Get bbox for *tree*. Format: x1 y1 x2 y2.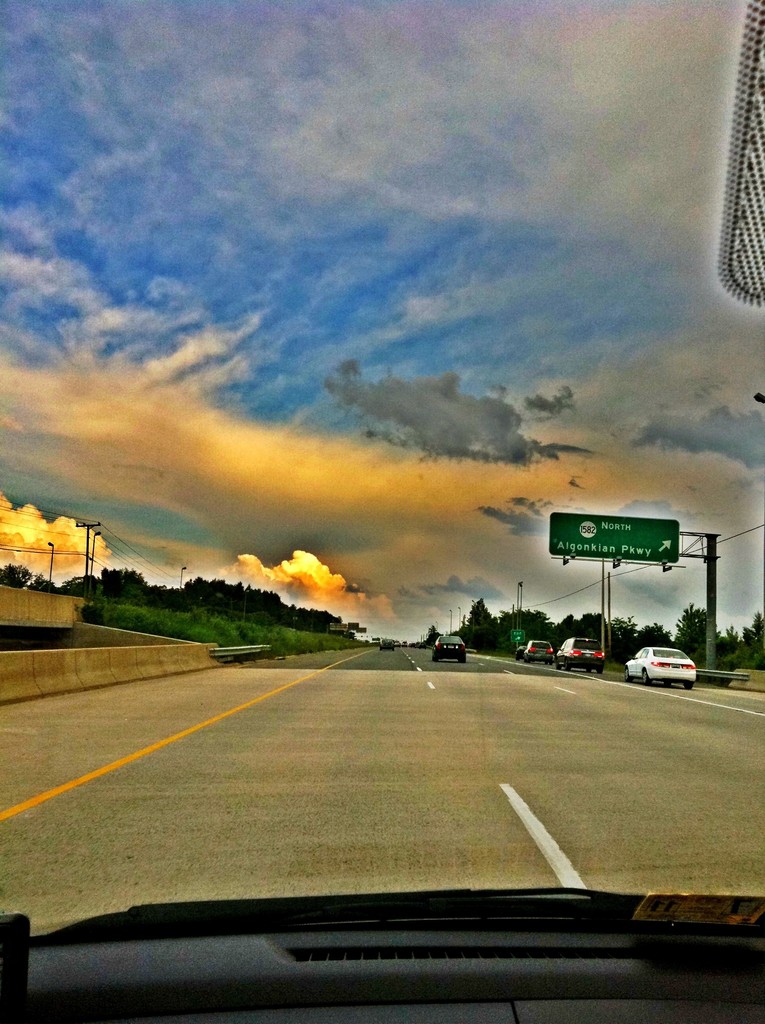
0 564 30 586.
